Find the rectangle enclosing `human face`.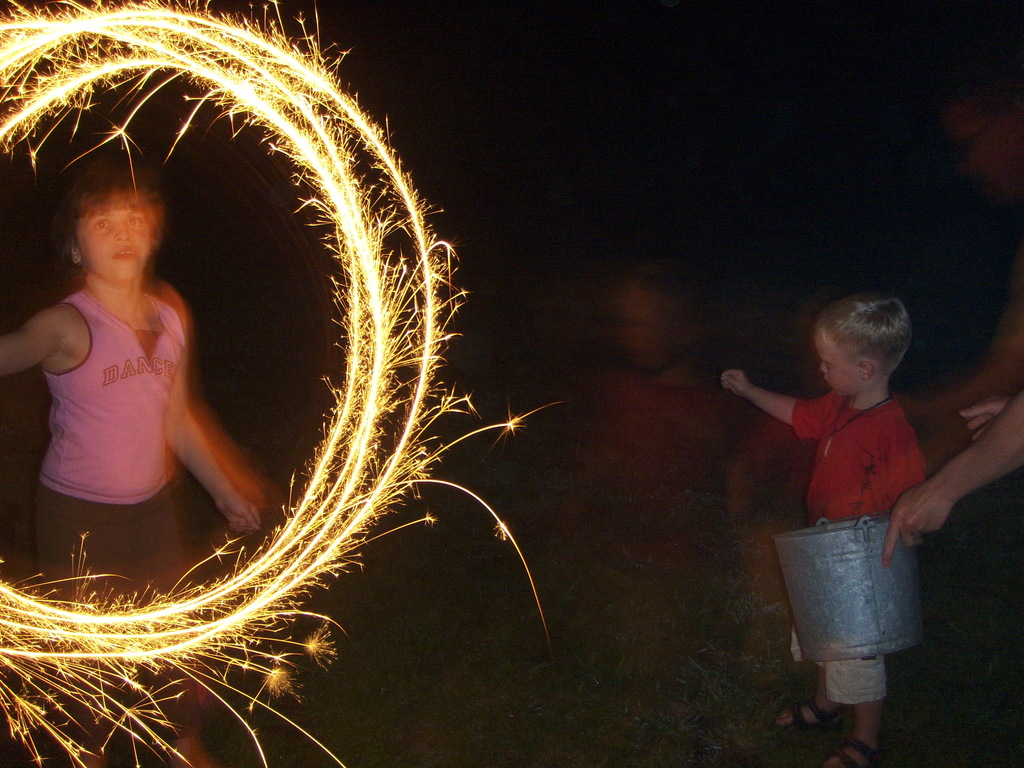
[634, 299, 669, 346].
